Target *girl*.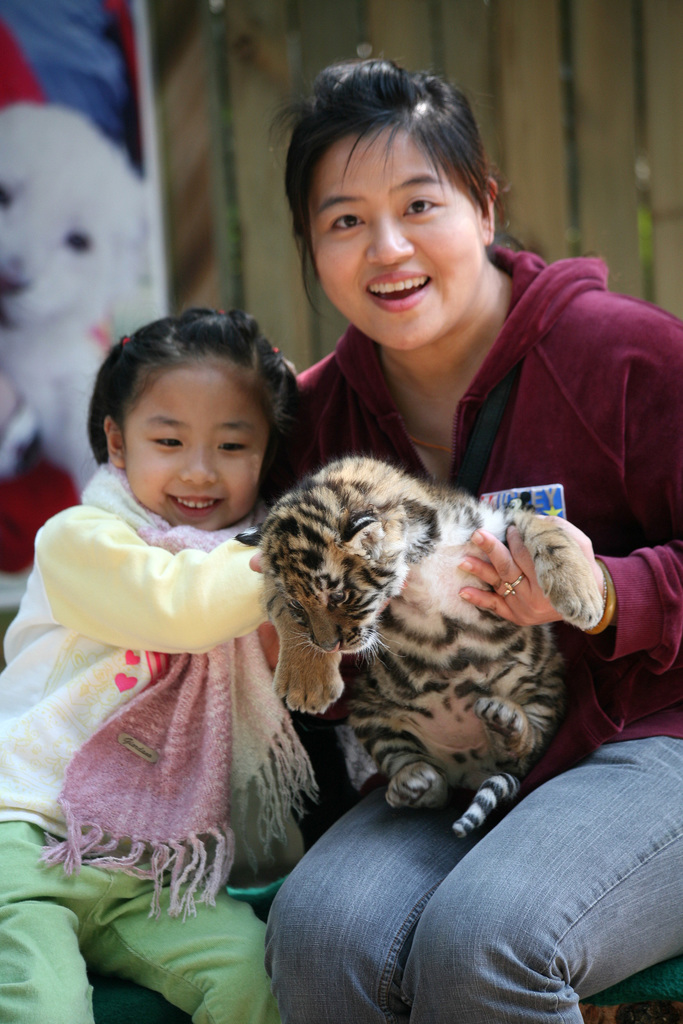
Target region: locate(0, 304, 304, 1018).
